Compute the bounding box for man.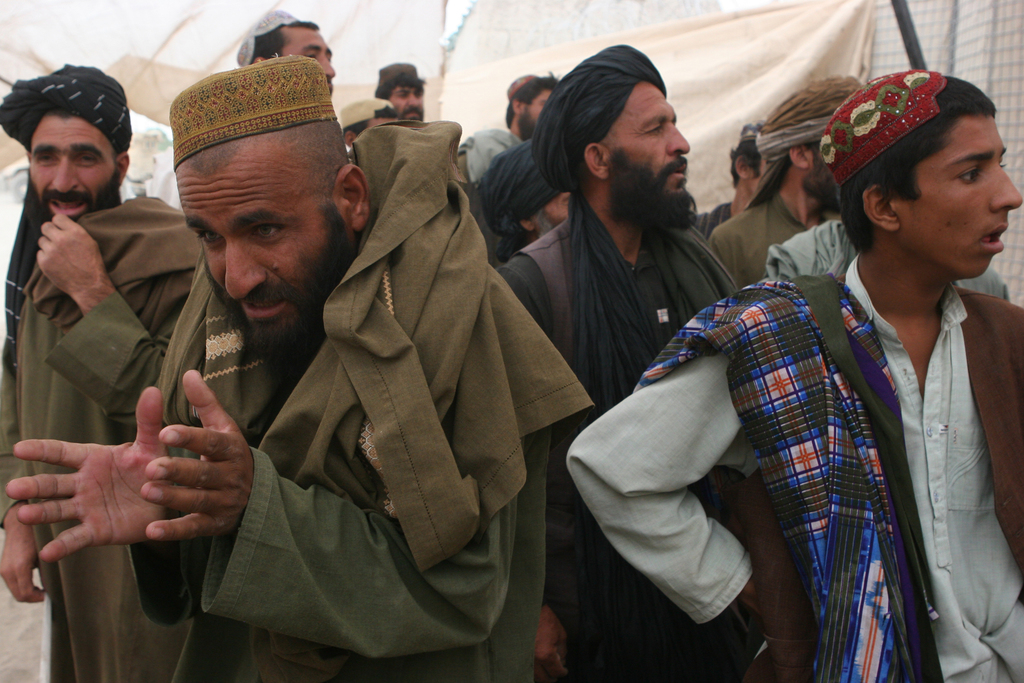
x1=0 y1=56 x2=211 y2=682.
